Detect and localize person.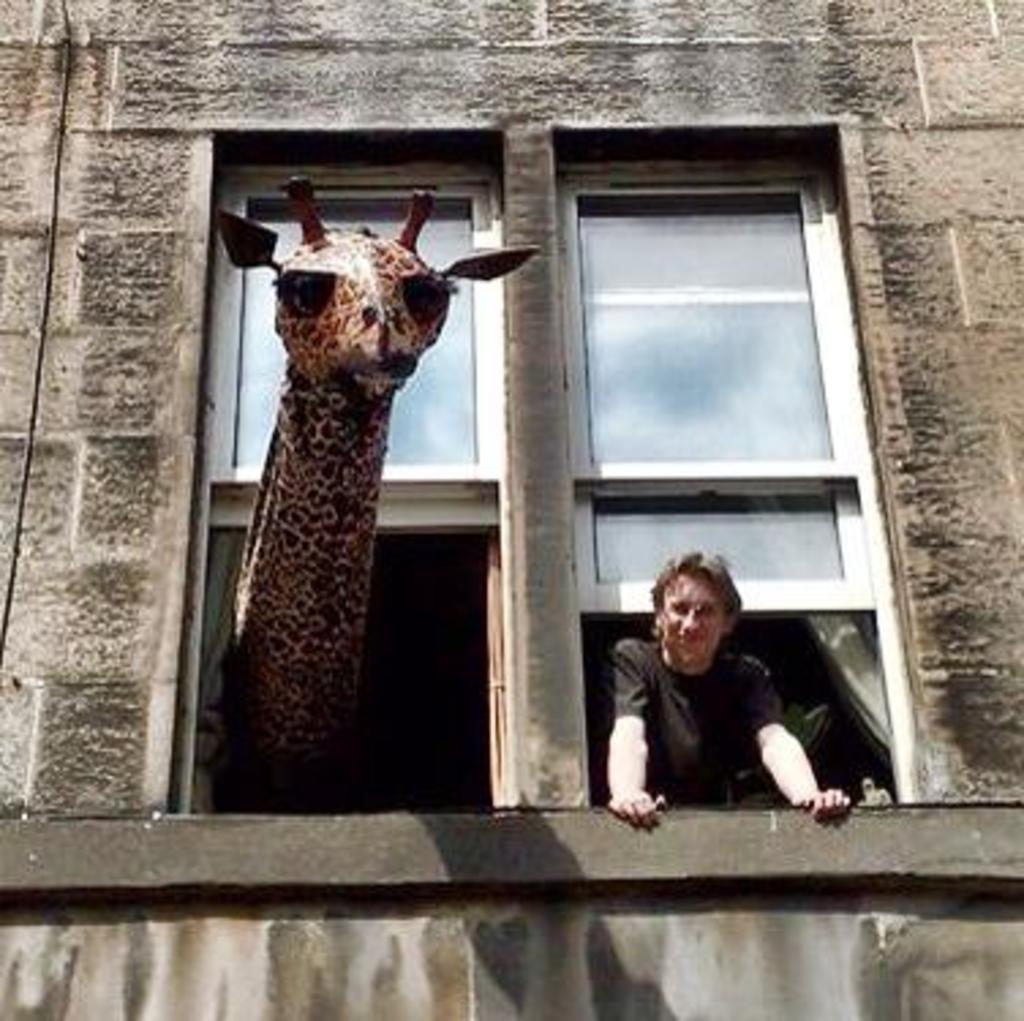
Localized at x1=626, y1=555, x2=836, y2=836.
